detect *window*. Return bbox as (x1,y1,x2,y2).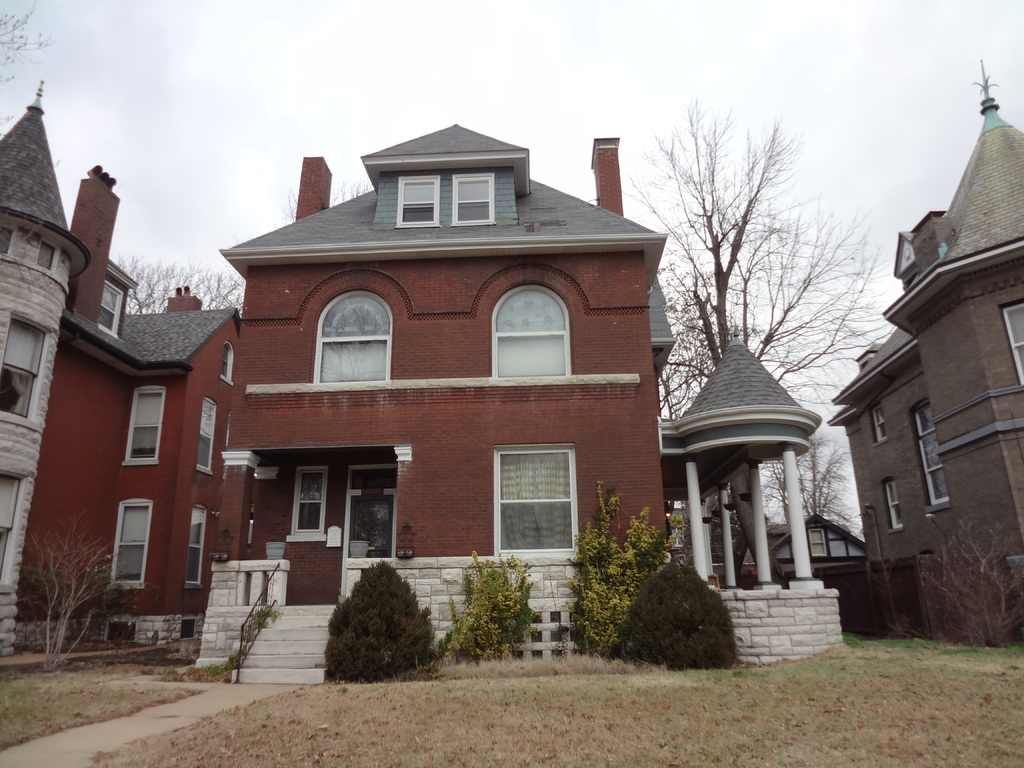
(2,471,19,580).
